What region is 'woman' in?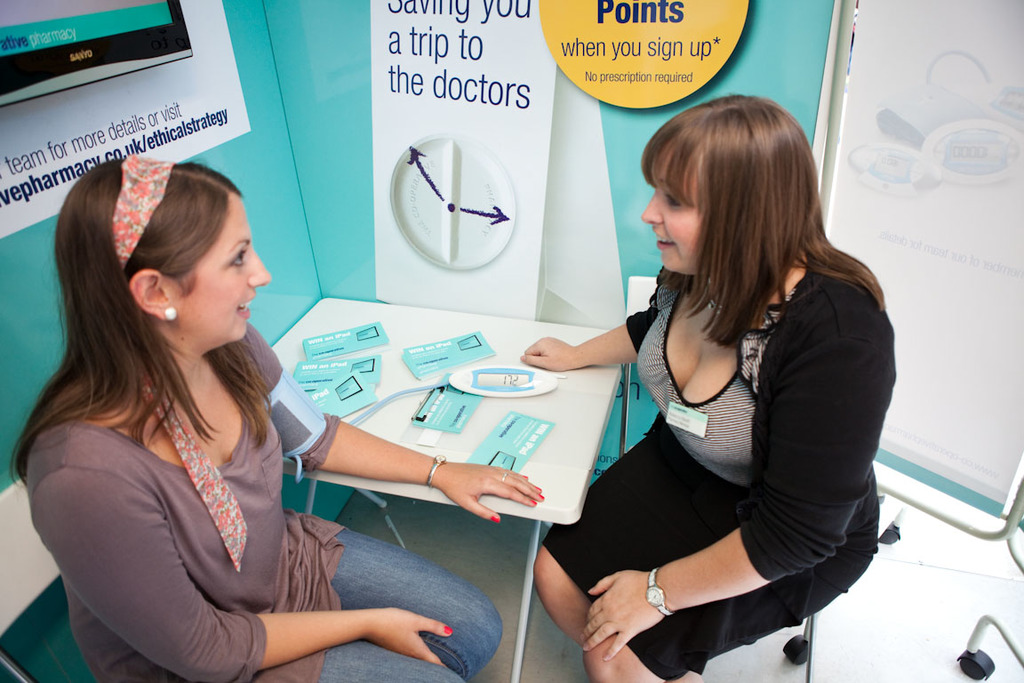
Rect(533, 108, 884, 682).
